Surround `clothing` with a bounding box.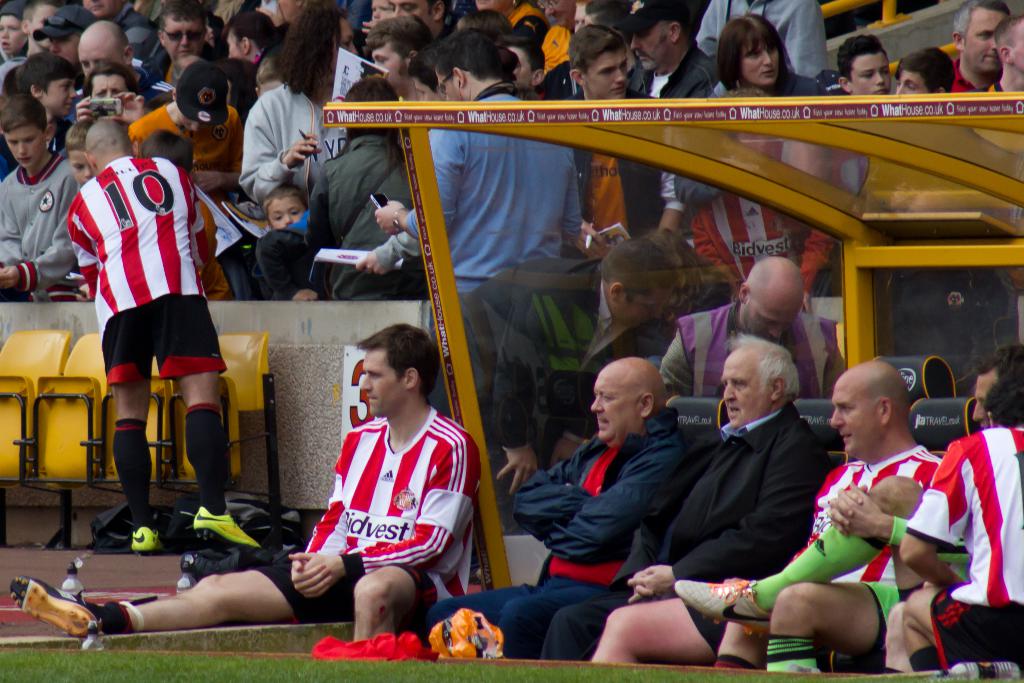
[568,92,674,261].
